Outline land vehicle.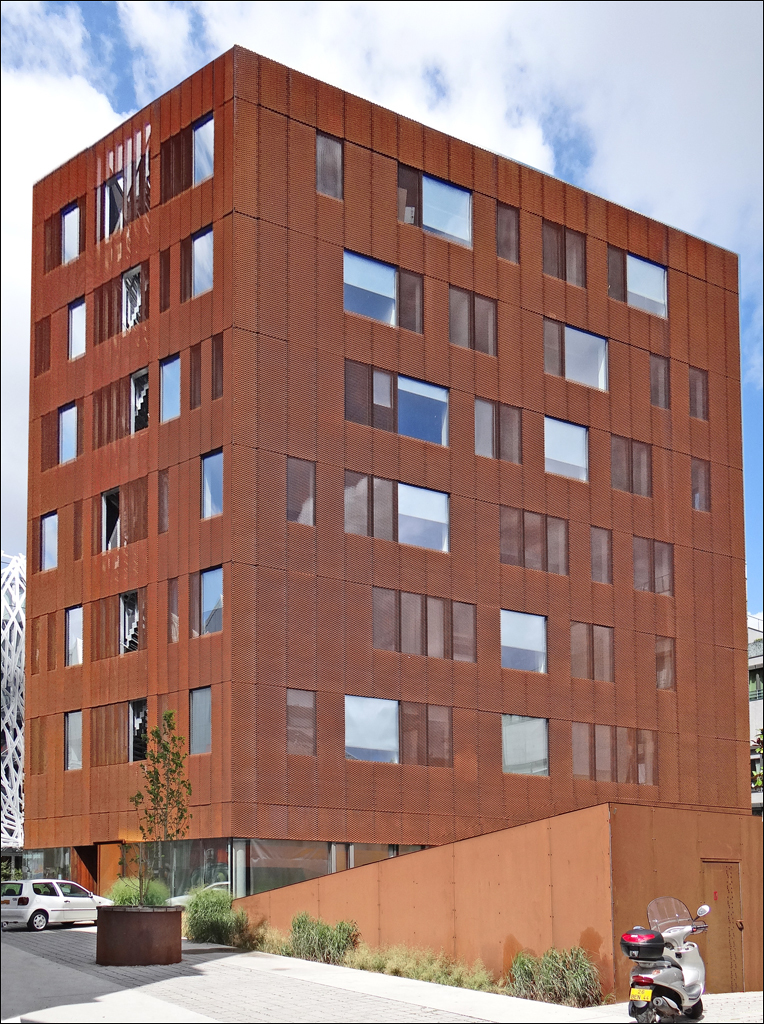
Outline: bbox(619, 899, 709, 1023).
